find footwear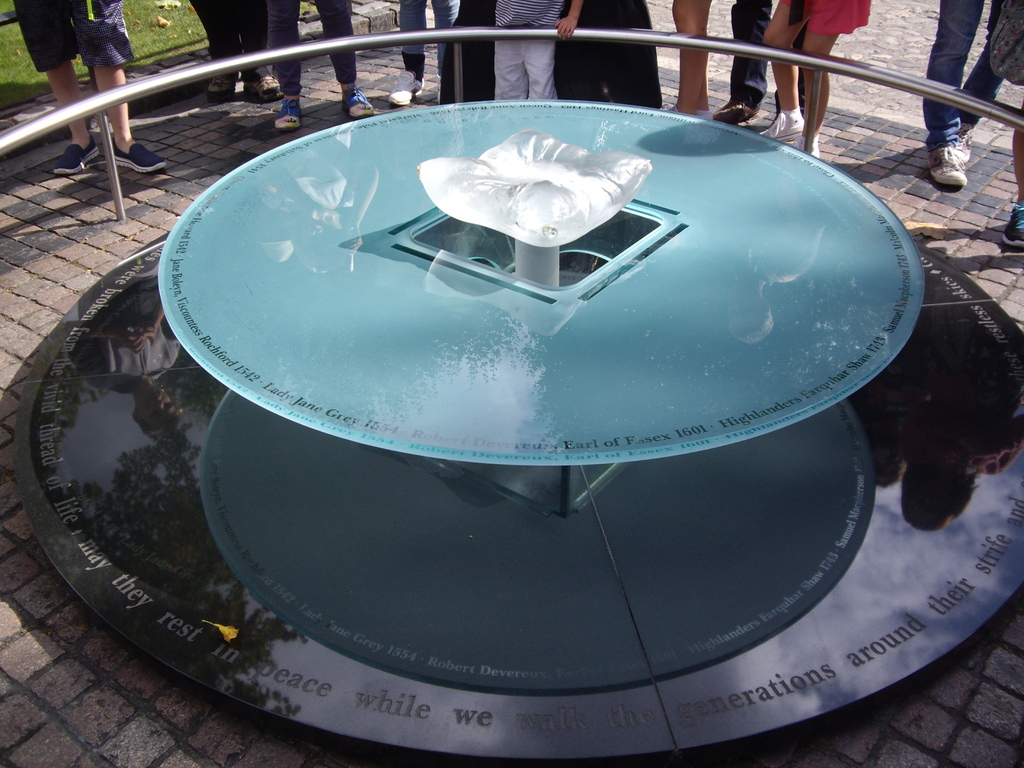
(left=717, top=100, right=758, bottom=122)
